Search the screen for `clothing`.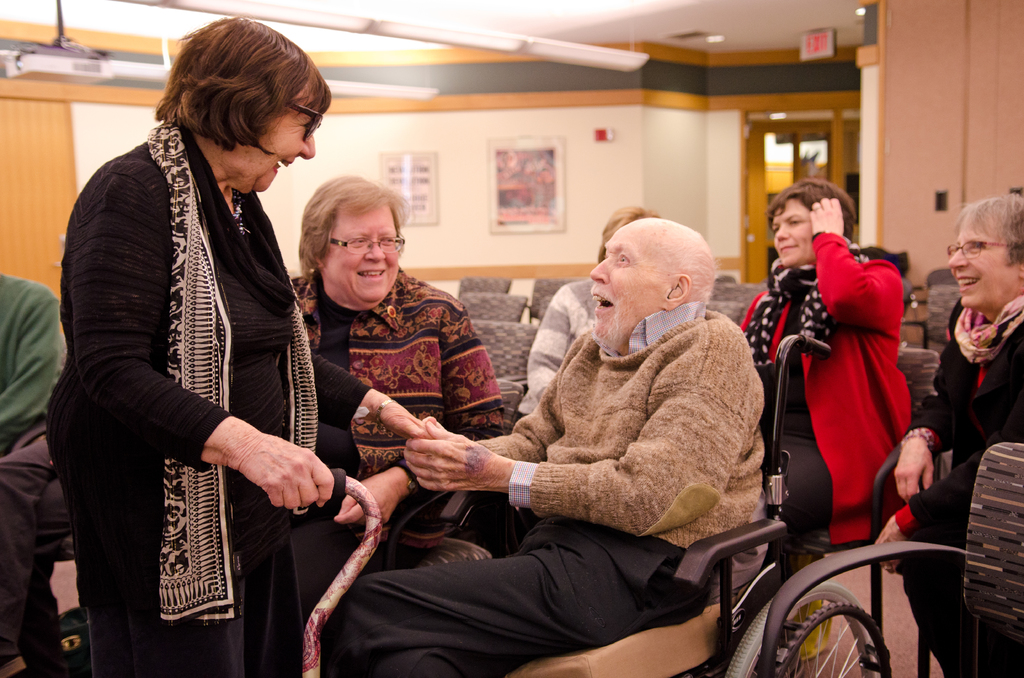
Found at x1=515 y1=277 x2=601 y2=416.
